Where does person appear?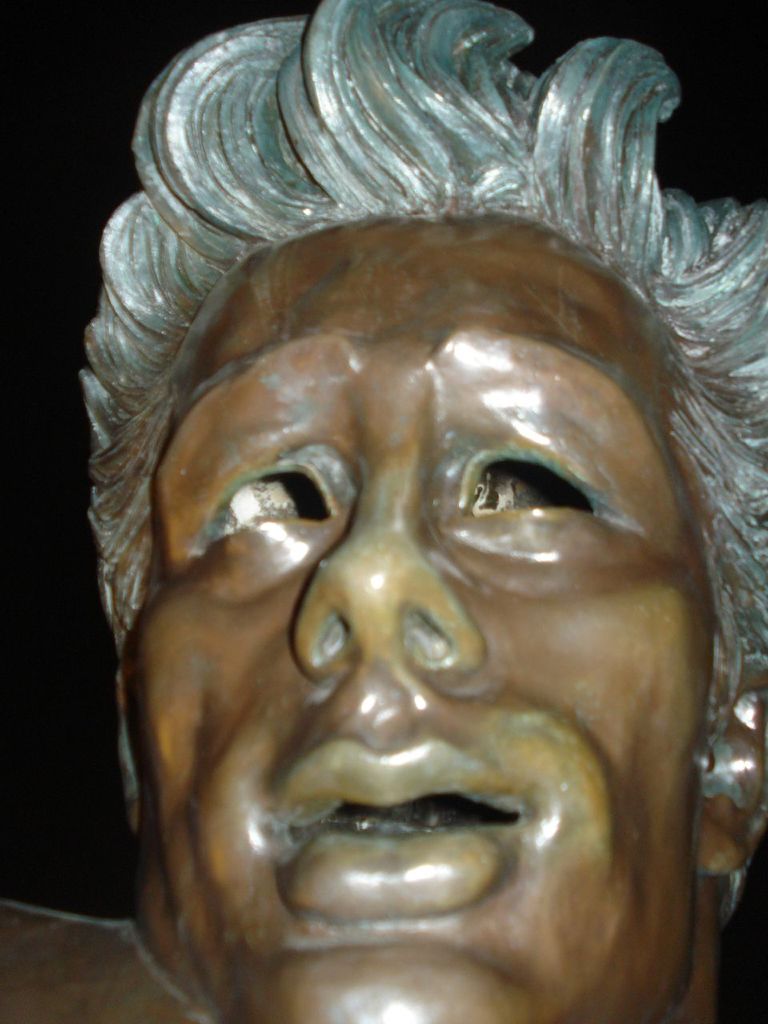
Appears at (73, 103, 767, 1023).
